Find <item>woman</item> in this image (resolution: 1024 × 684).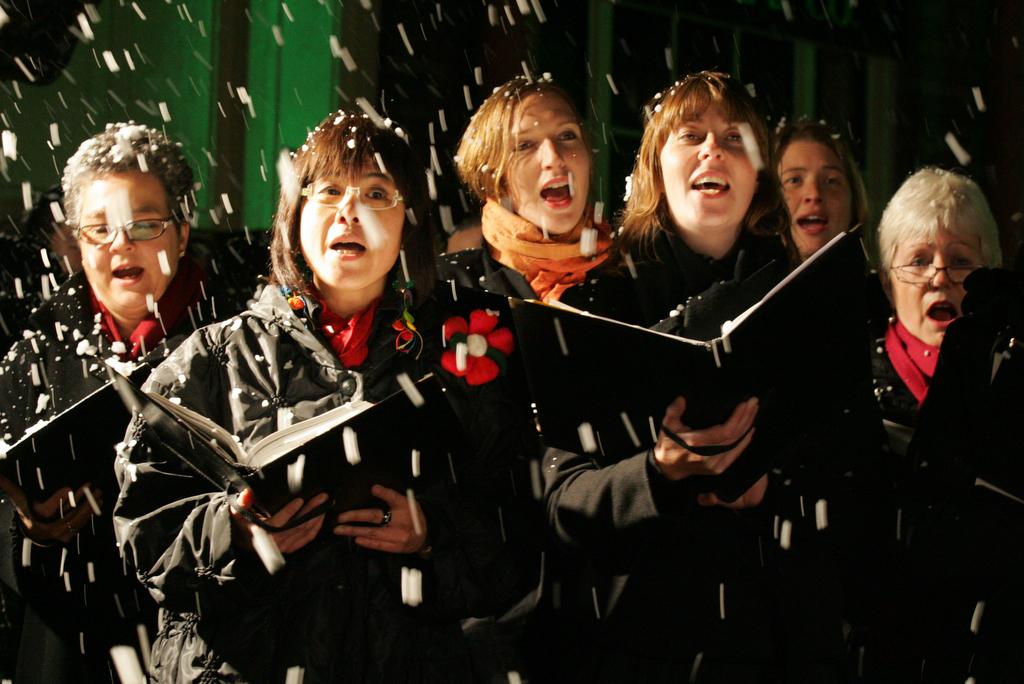
116:102:534:683.
